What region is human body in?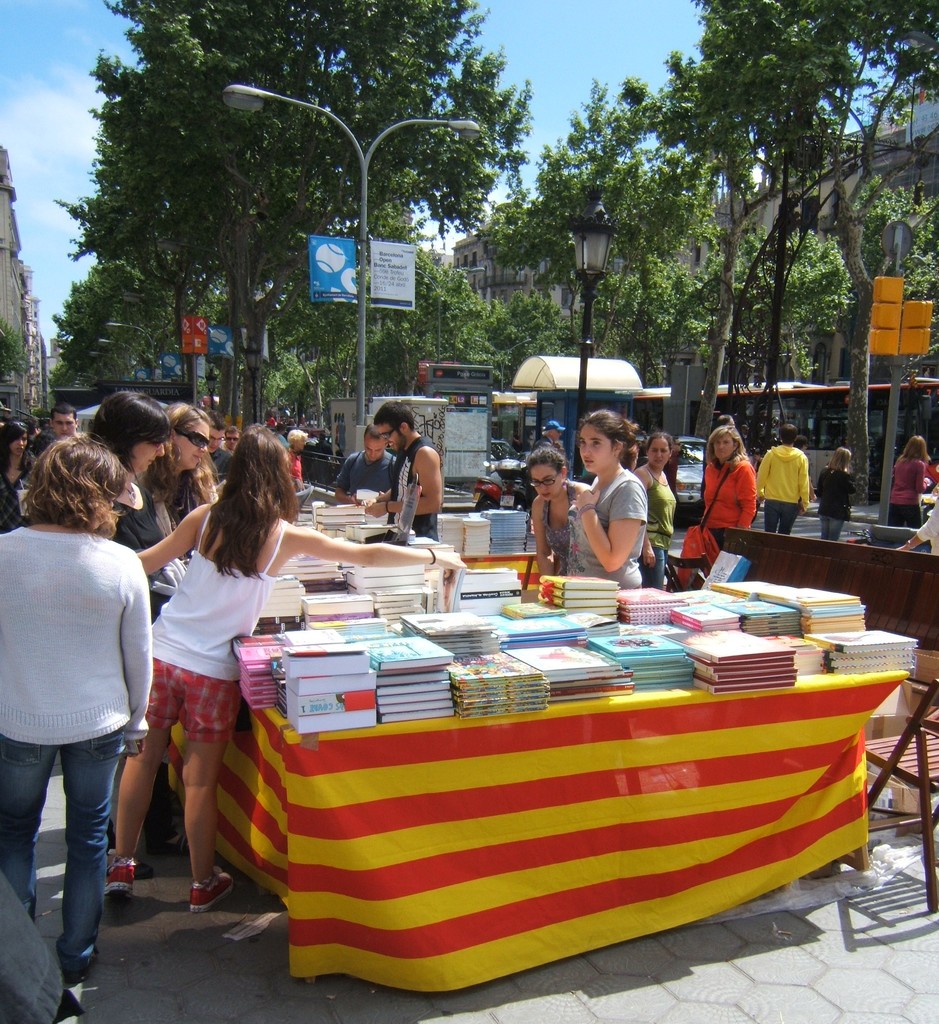
<box>0,422,25,530</box>.
